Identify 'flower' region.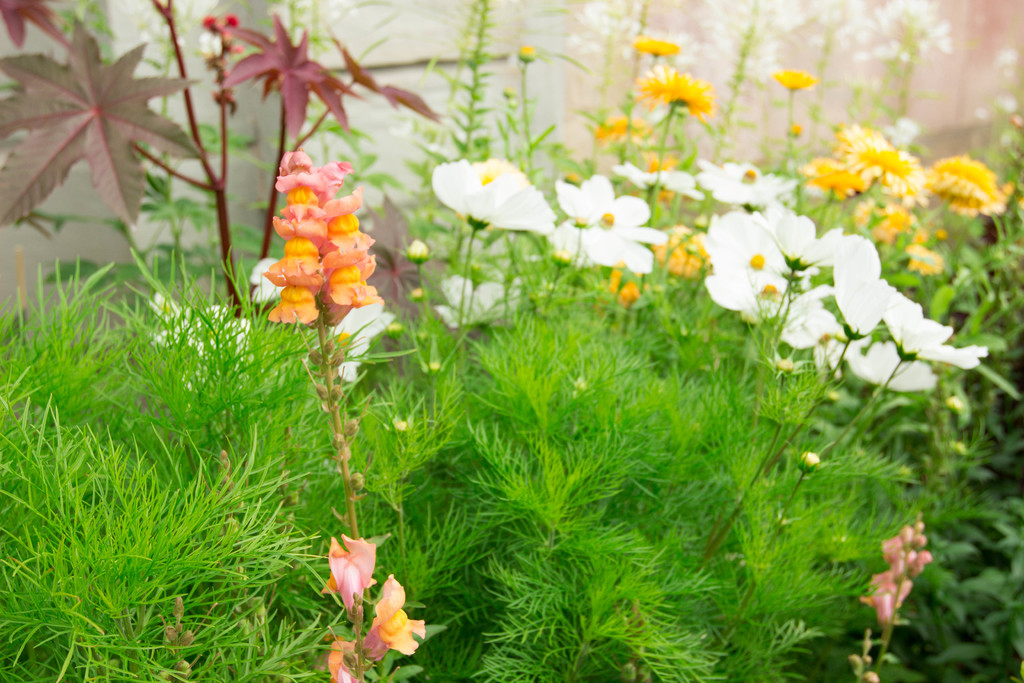
Region: 592:104:660:143.
